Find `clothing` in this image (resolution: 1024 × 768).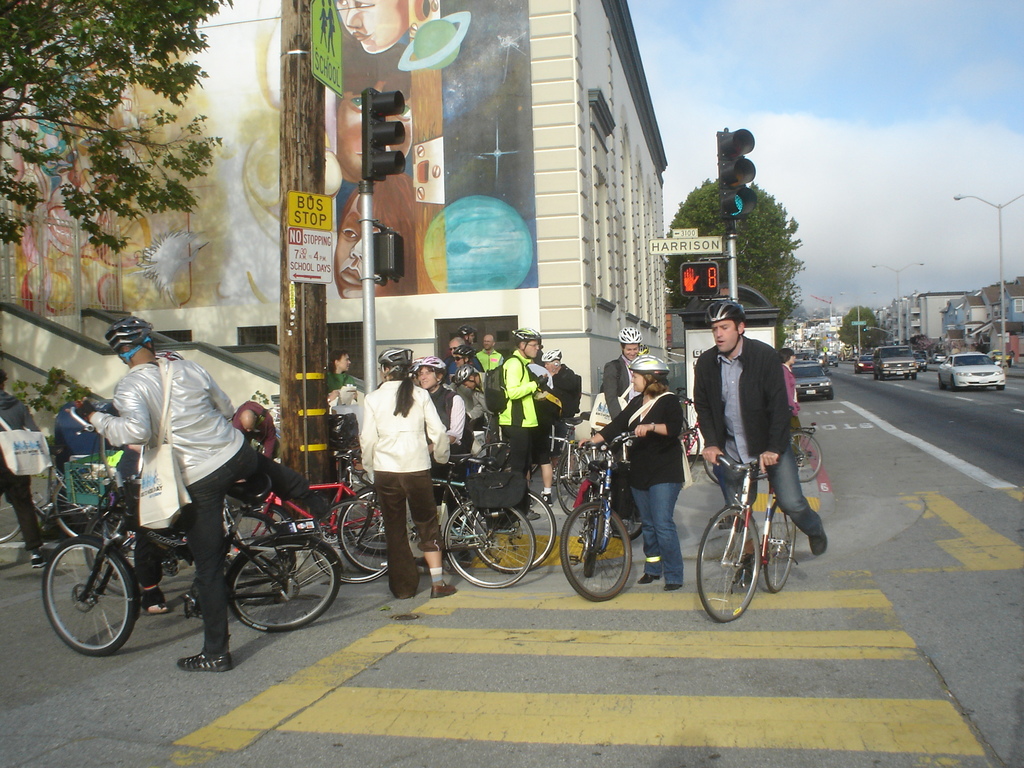
<bbox>346, 351, 446, 577</bbox>.
